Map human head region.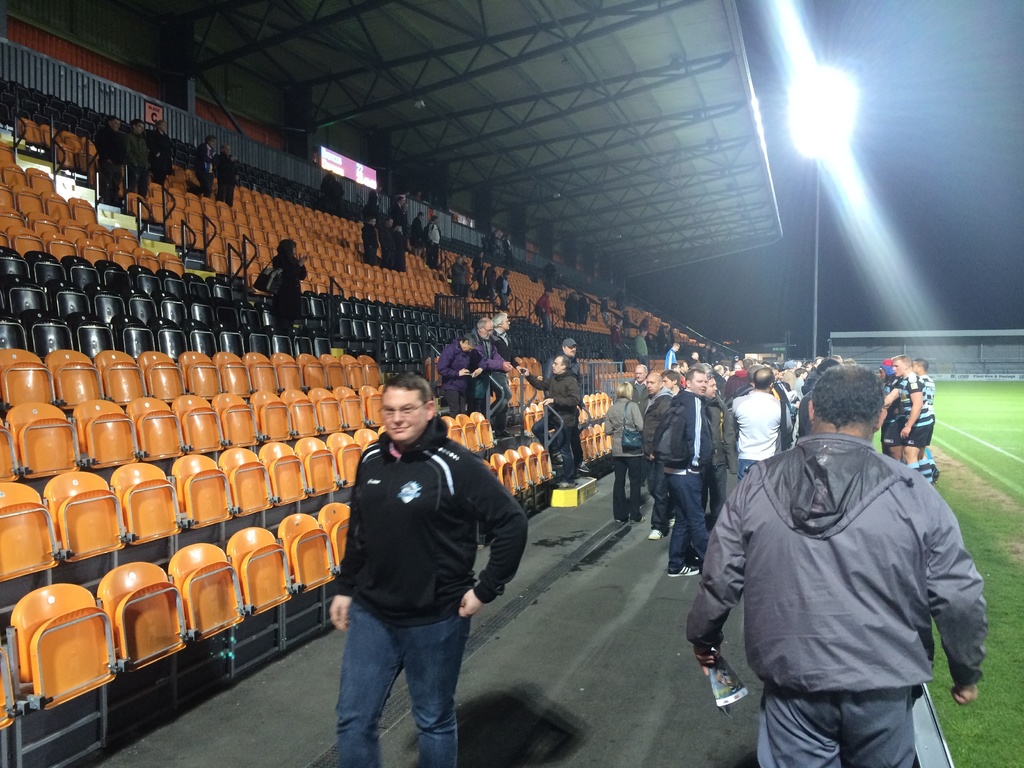
Mapped to box(545, 285, 554, 296).
